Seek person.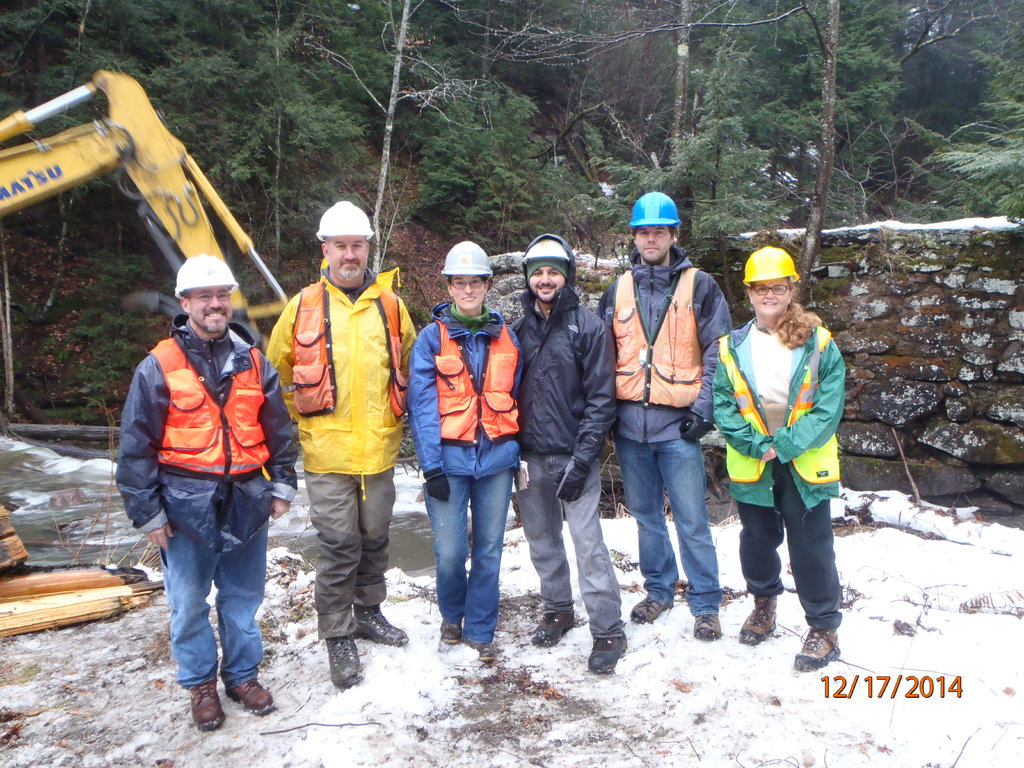
{"left": 113, "top": 252, "right": 300, "bottom": 730}.
